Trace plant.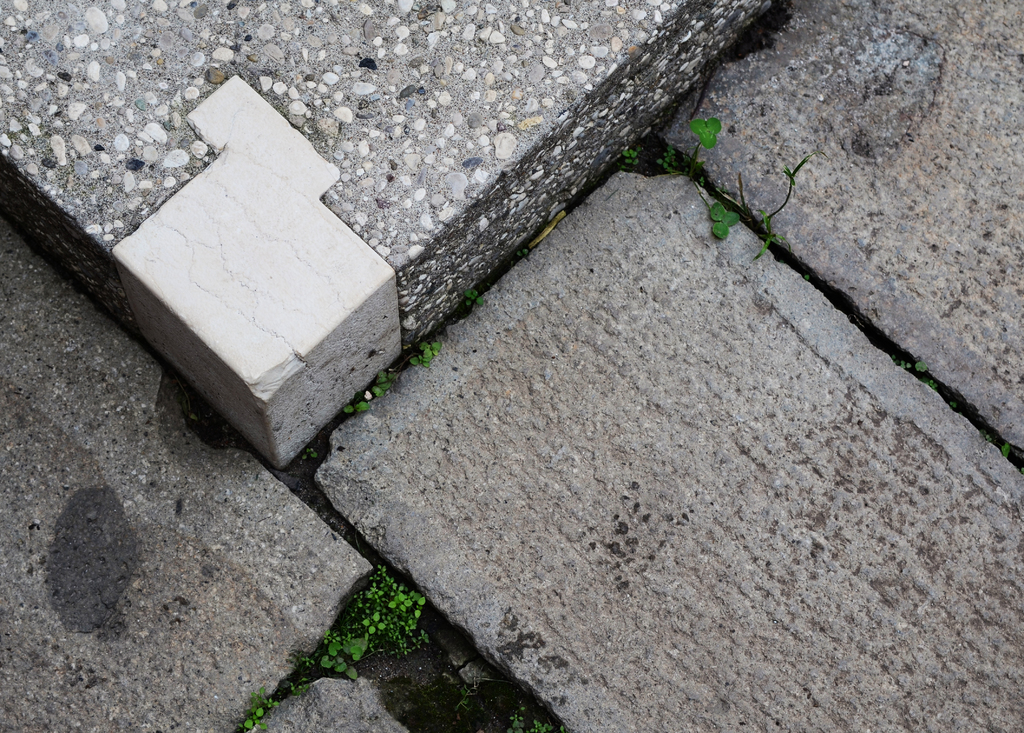
Traced to BBox(284, 675, 313, 700).
